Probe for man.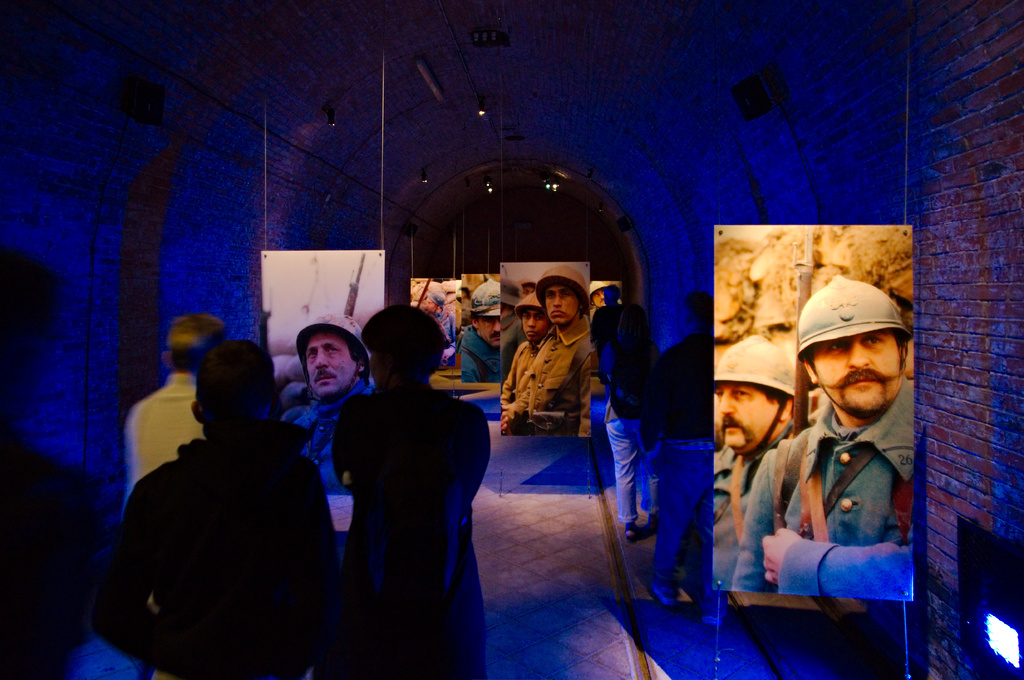
Probe result: 643 292 726 628.
